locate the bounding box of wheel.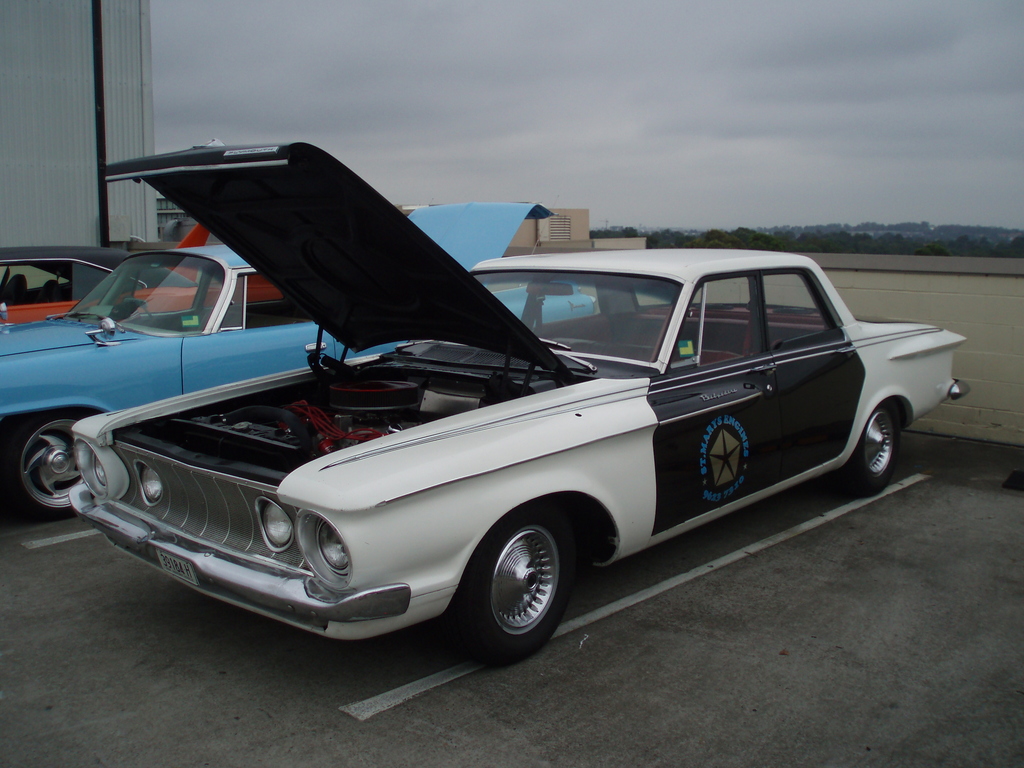
Bounding box: (x1=6, y1=409, x2=92, y2=524).
